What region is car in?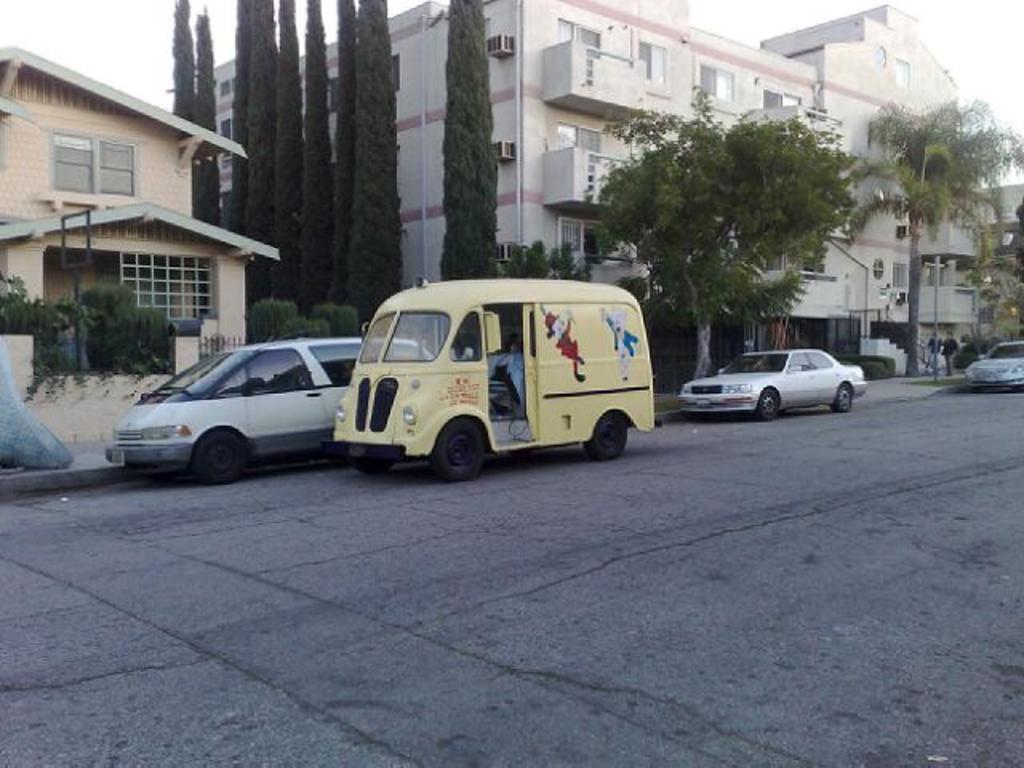
102,330,446,488.
